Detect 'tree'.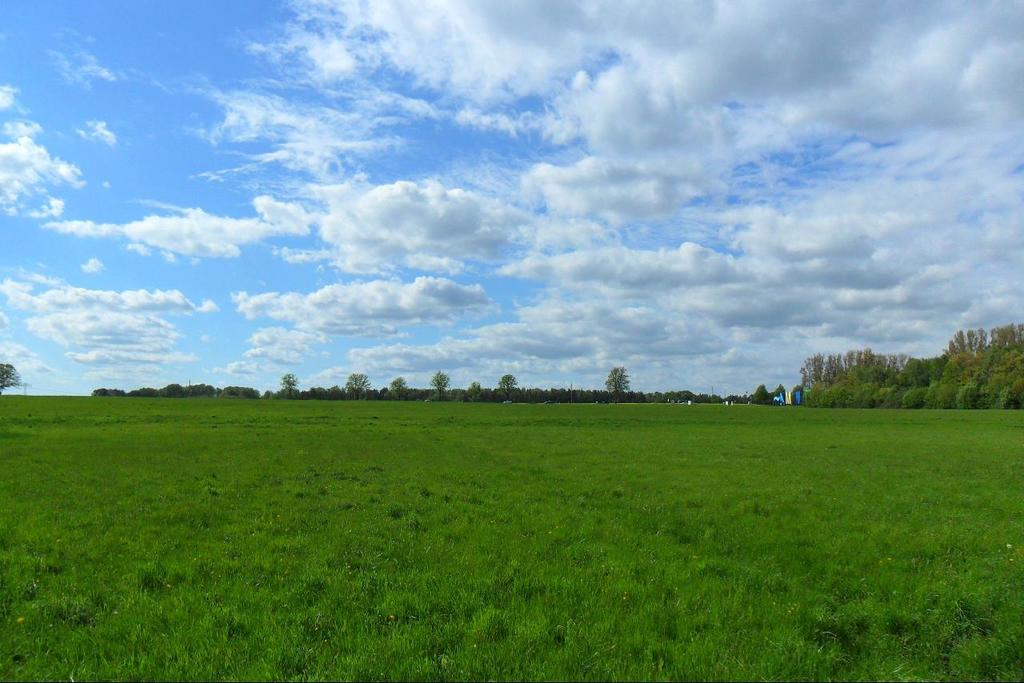
Detected at (0,363,23,393).
